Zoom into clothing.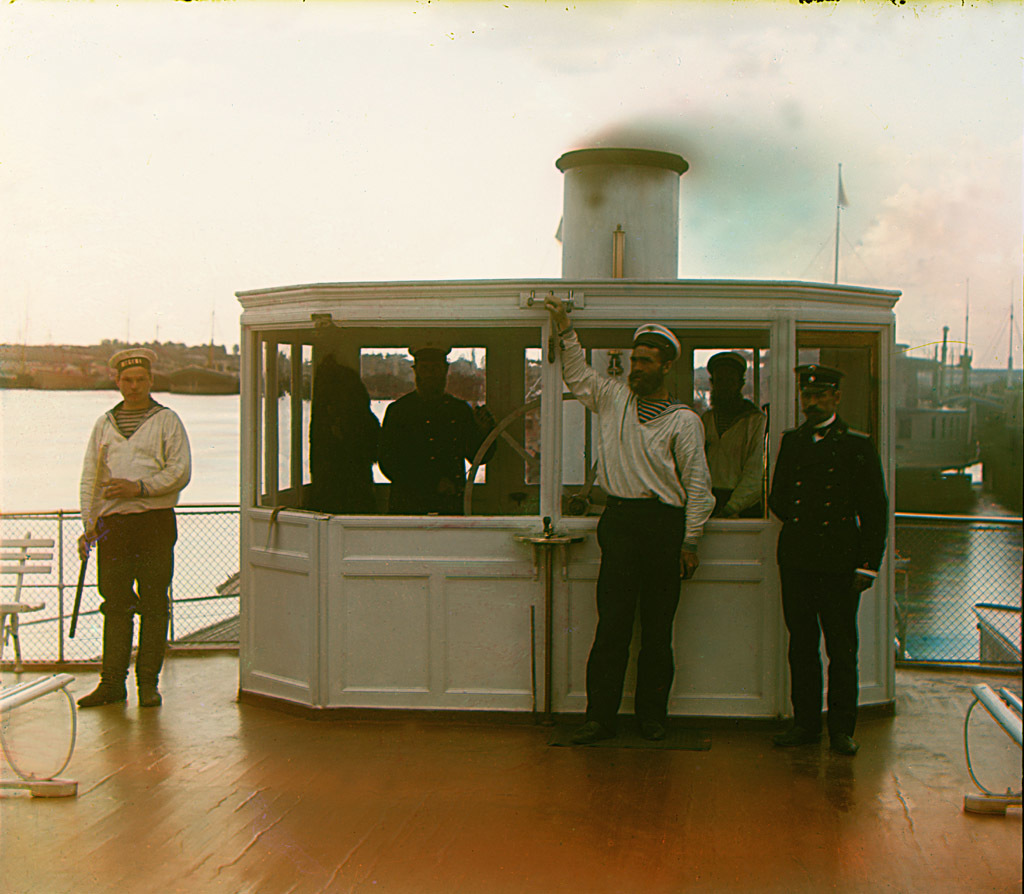
Zoom target: {"left": 550, "top": 327, "right": 717, "bottom": 726}.
